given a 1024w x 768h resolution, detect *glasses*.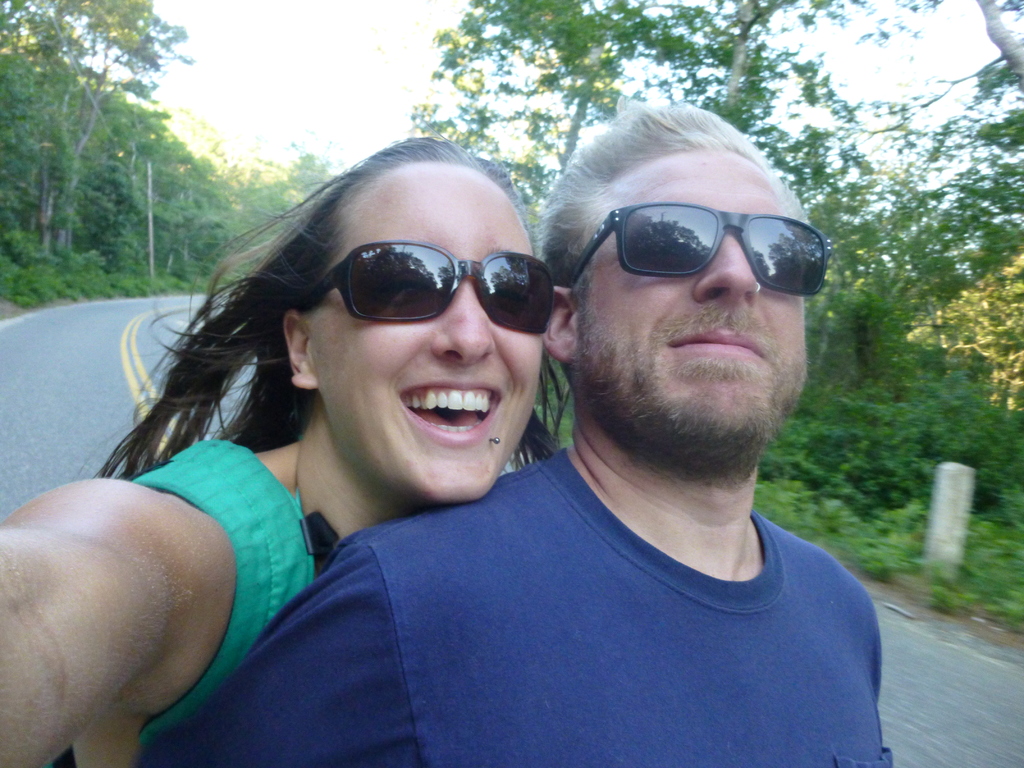
[x1=291, y1=241, x2=559, y2=343].
